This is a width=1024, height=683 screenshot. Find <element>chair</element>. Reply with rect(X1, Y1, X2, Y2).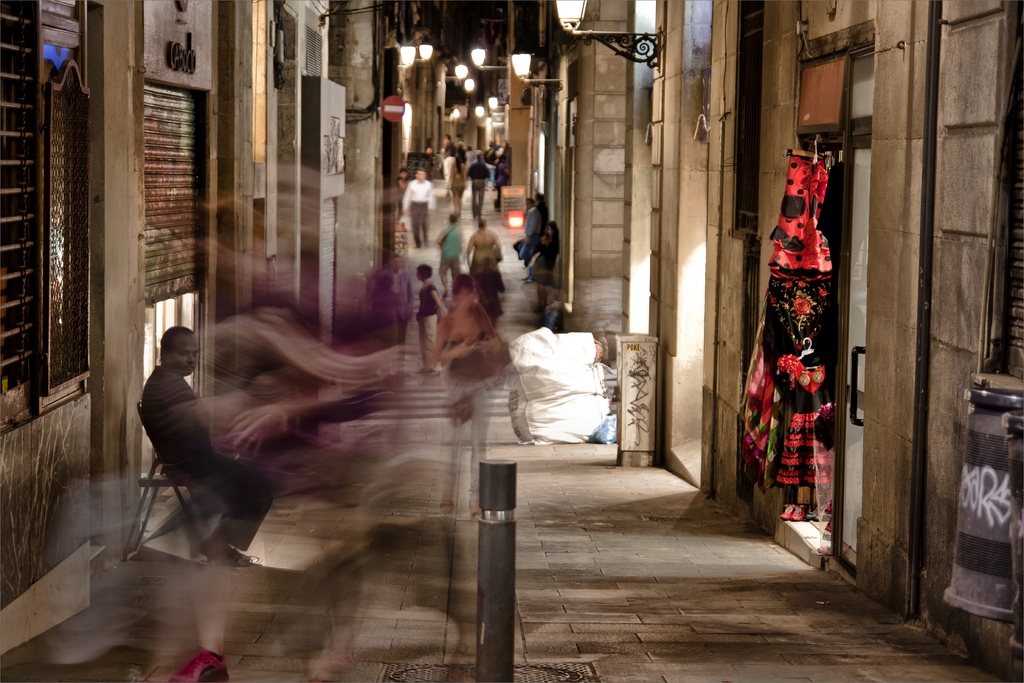
rect(120, 399, 221, 565).
